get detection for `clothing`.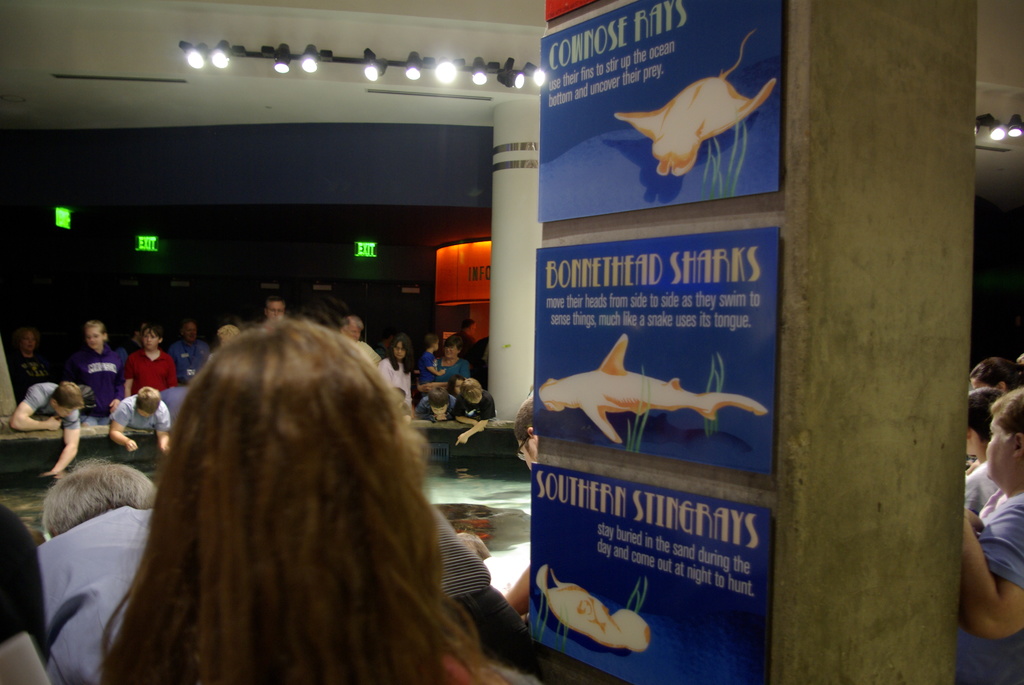
Detection: box=[422, 352, 442, 391].
